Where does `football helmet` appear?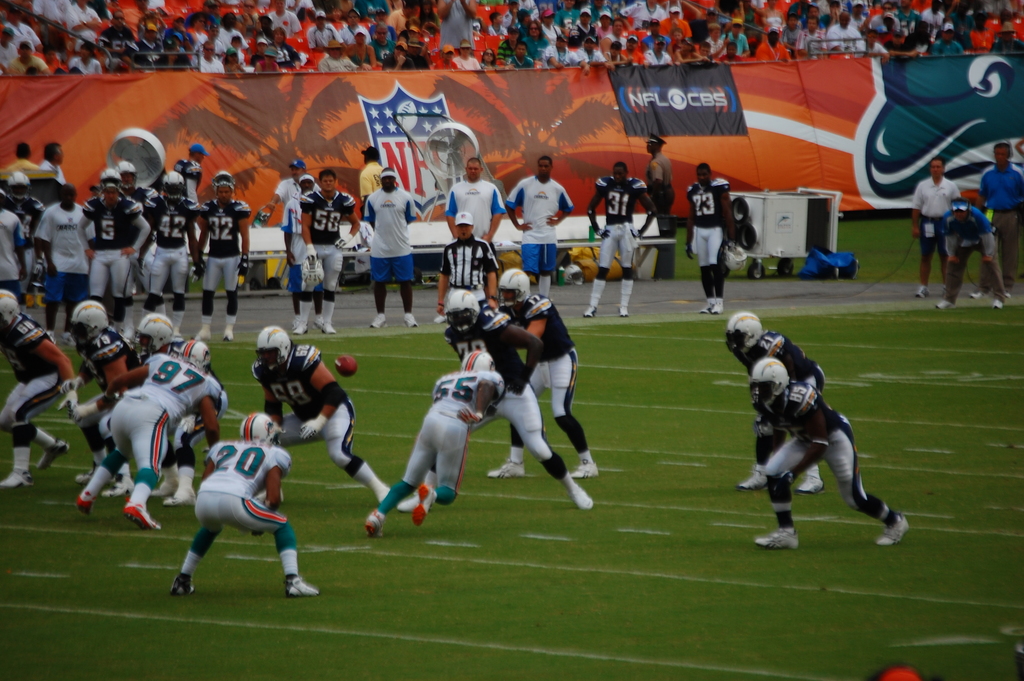
Appears at (238, 409, 280, 447).
